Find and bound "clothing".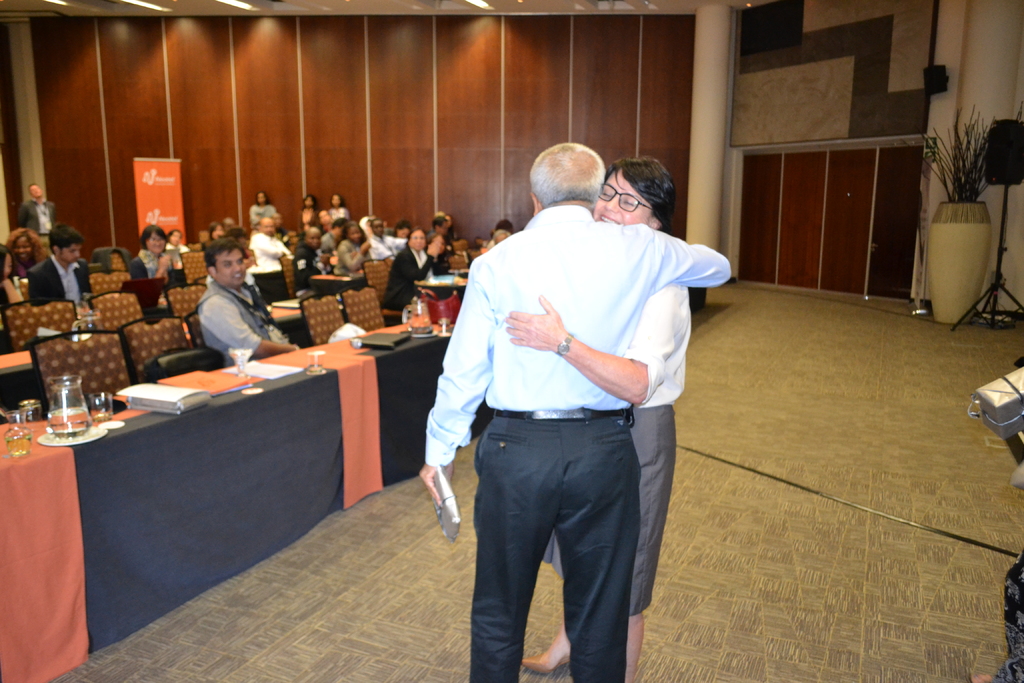
Bound: 287:245:329:292.
